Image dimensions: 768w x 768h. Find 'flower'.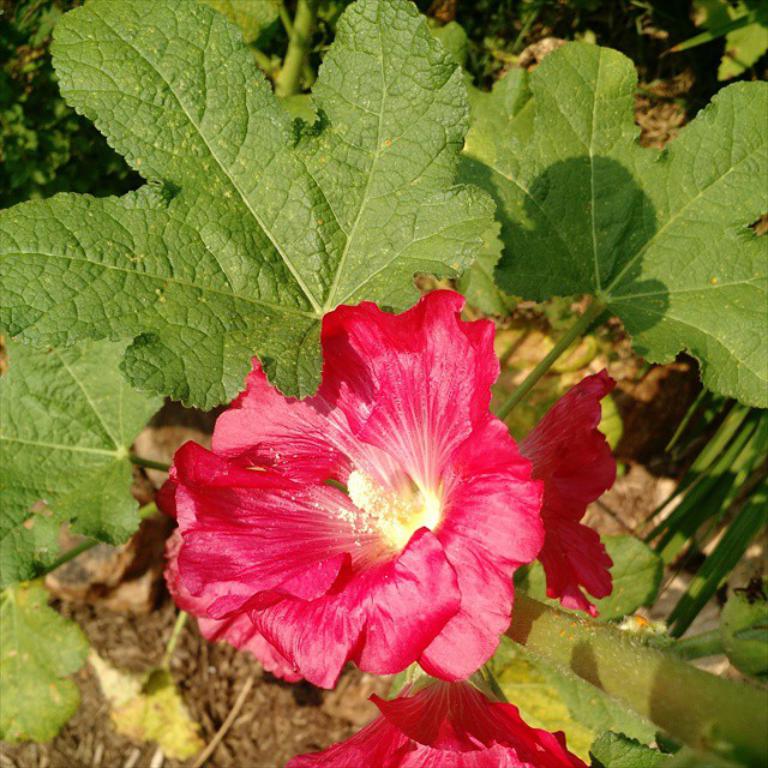
locate(296, 672, 583, 767).
